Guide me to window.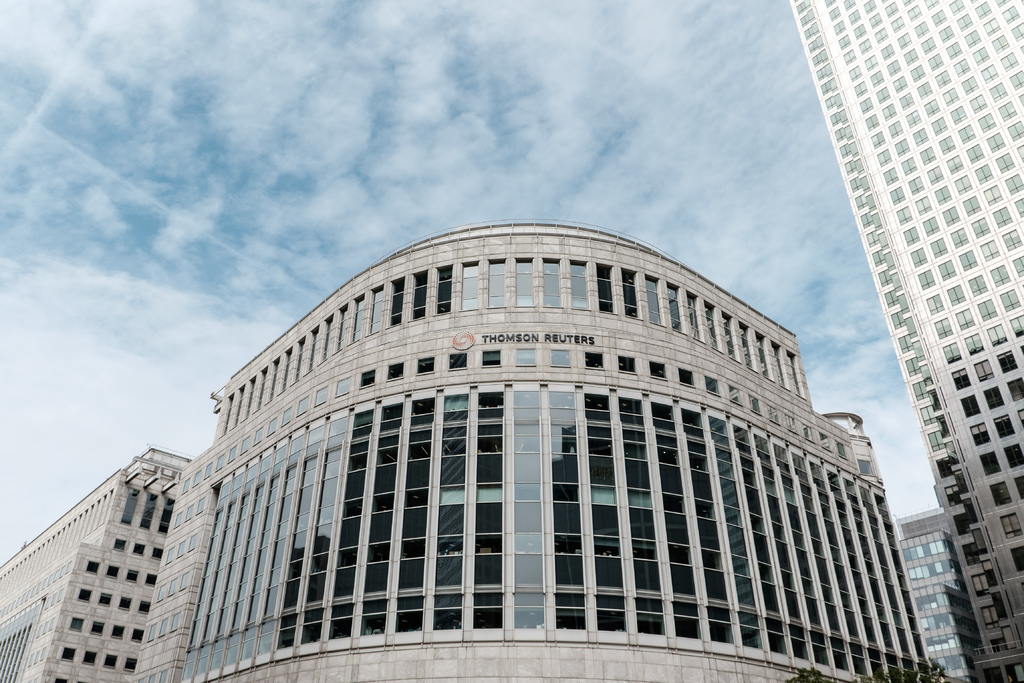
Guidance: detection(680, 370, 696, 387).
